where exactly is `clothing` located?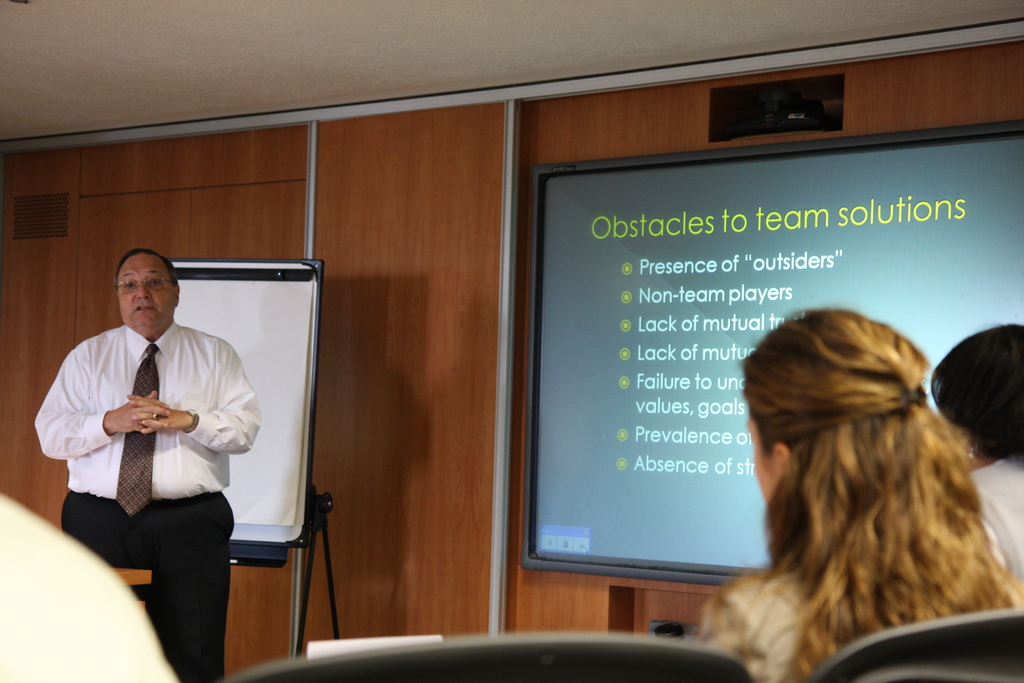
Its bounding box is [x1=0, y1=491, x2=172, y2=682].
